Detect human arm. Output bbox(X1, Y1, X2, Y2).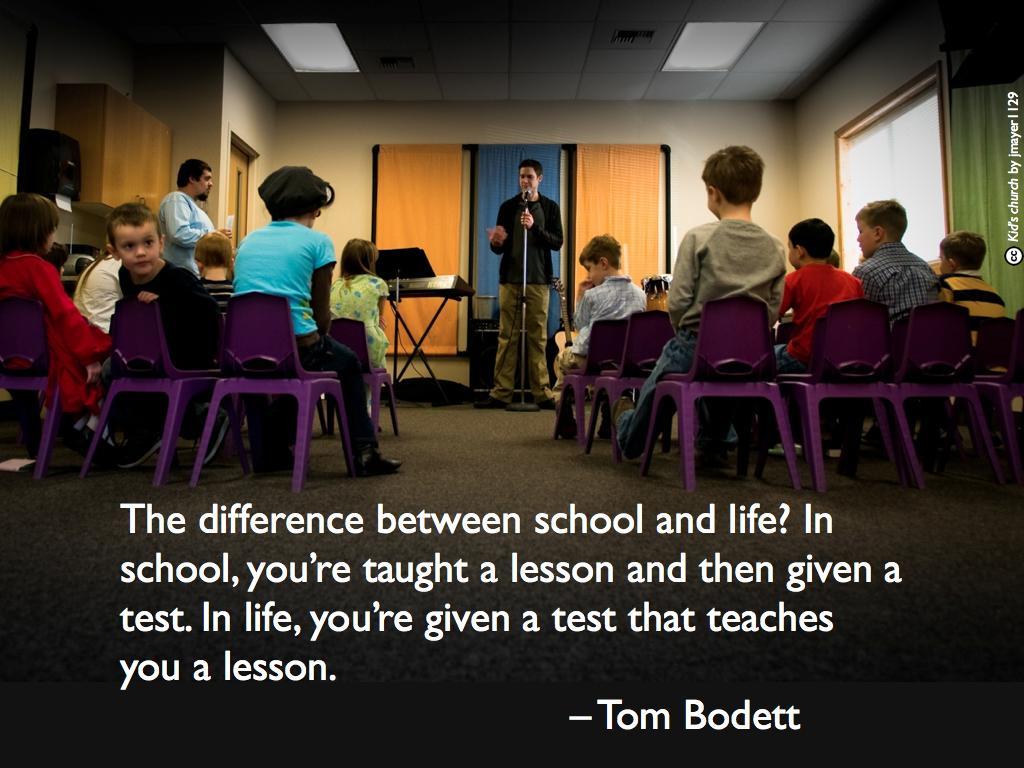
bbox(30, 259, 109, 385).
